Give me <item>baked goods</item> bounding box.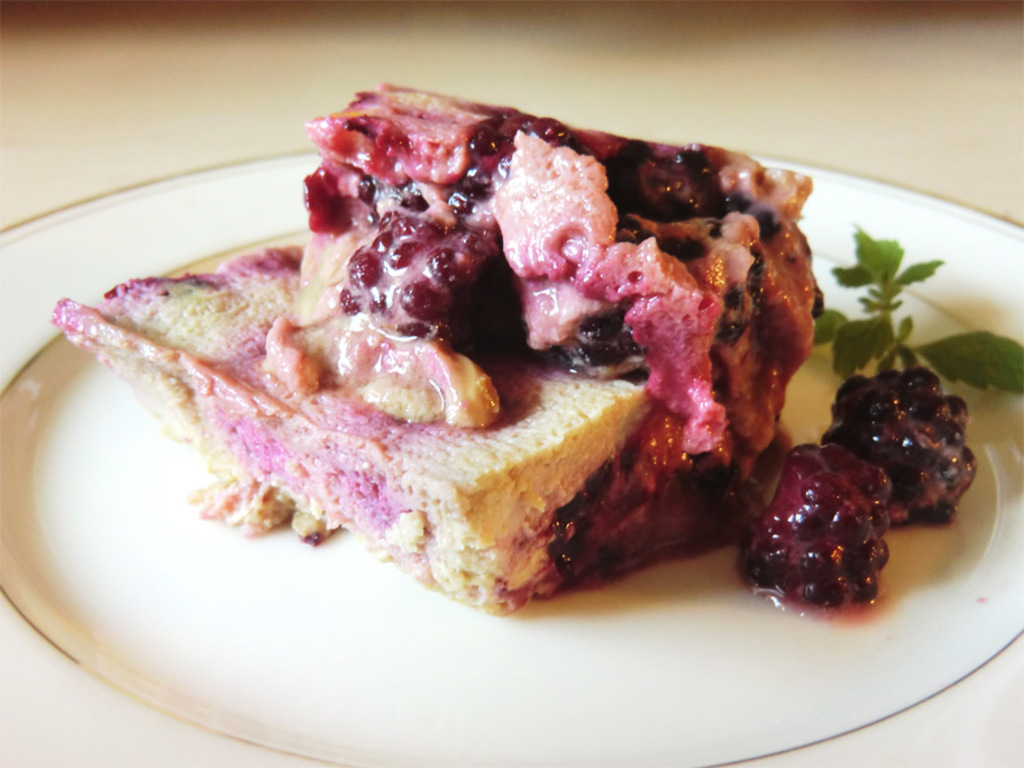
x1=47, y1=65, x2=849, y2=613.
